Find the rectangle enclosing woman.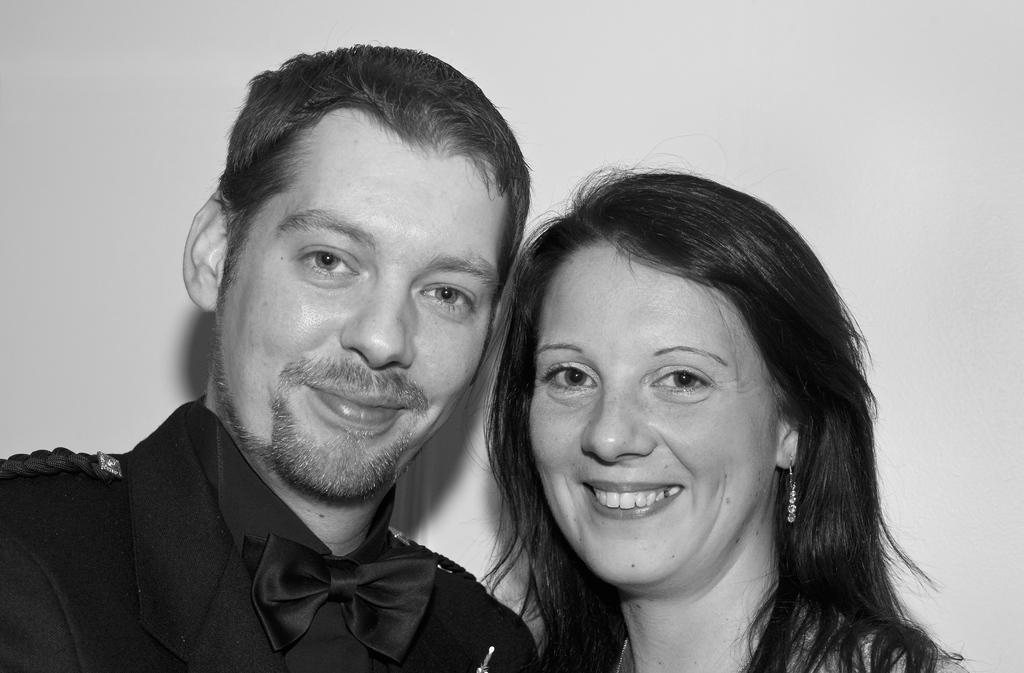
x1=414, y1=161, x2=969, y2=672.
